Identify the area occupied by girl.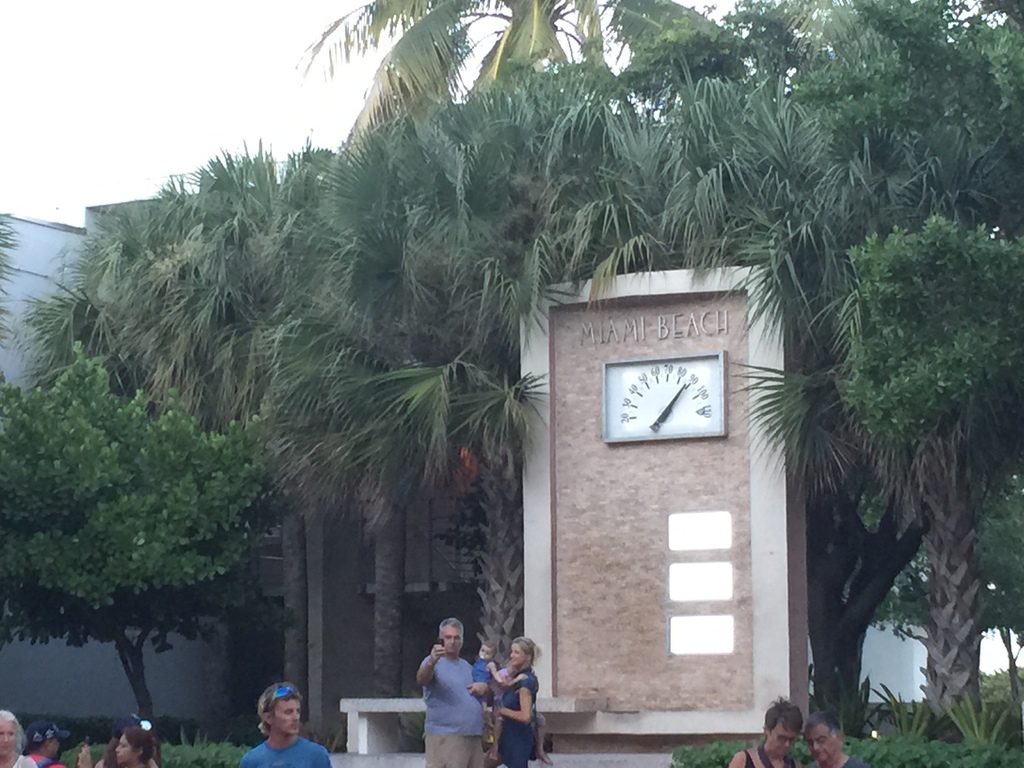
Area: 471:642:501:740.
